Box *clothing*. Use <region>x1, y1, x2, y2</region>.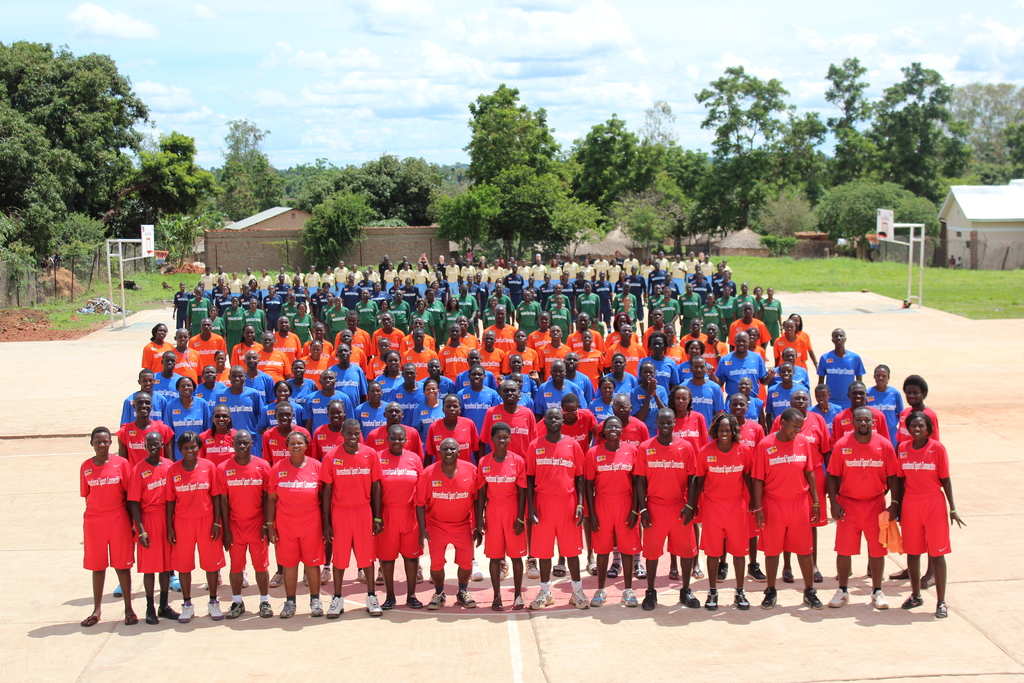
<region>360, 279, 377, 295</region>.
